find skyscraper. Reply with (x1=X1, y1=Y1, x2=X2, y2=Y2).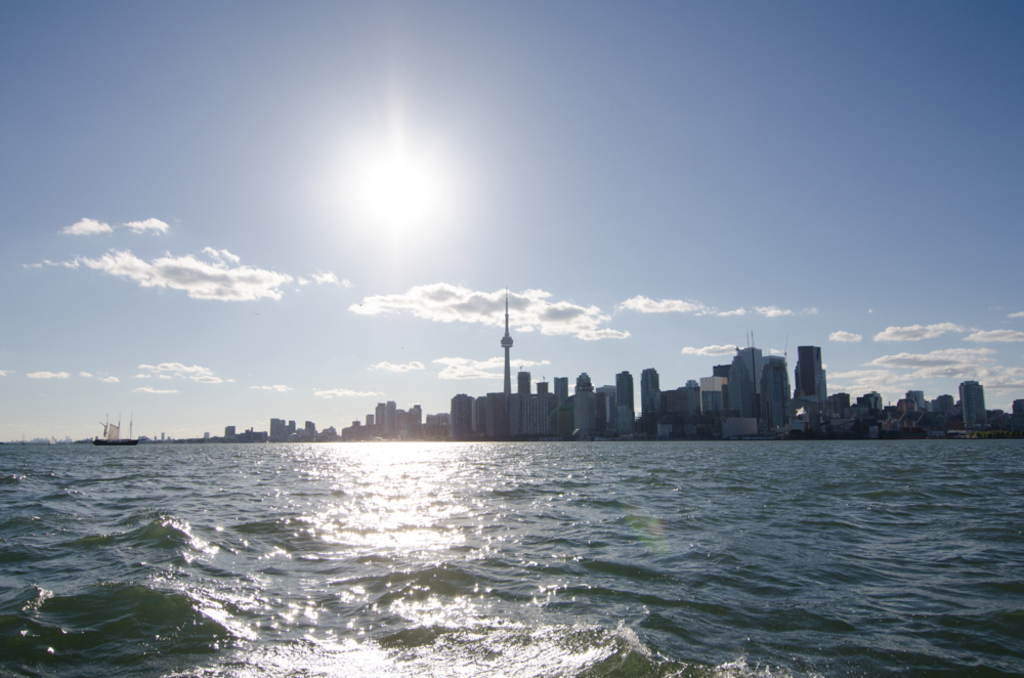
(x1=555, y1=377, x2=566, y2=434).
